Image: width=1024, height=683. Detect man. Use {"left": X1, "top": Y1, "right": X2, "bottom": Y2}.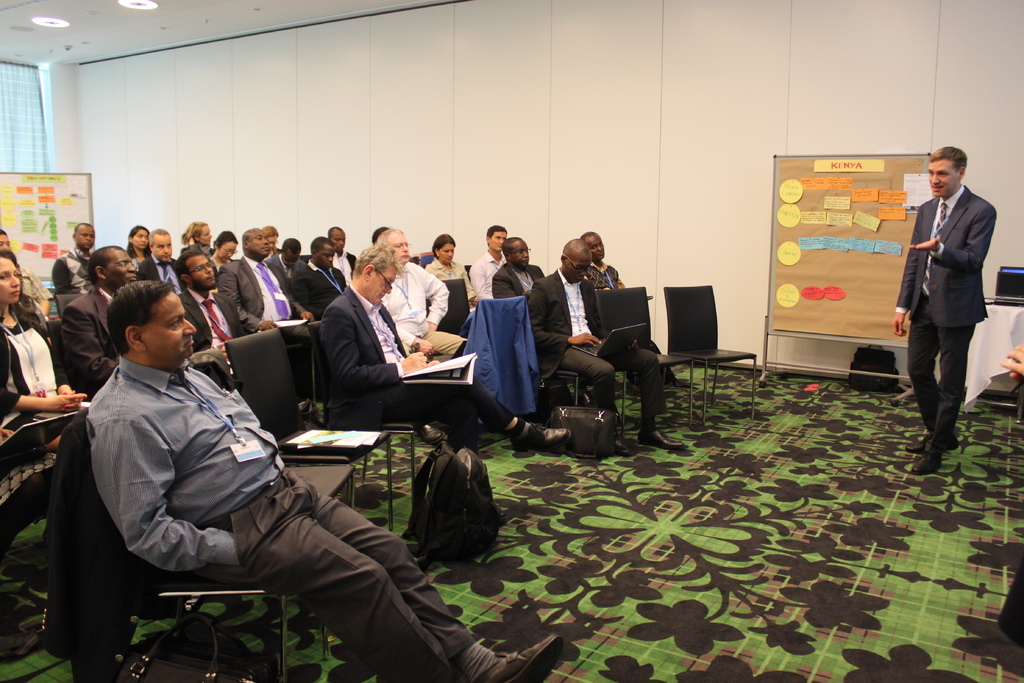
{"left": 525, "top": 236, "right": 688, "bottom": 454}.
